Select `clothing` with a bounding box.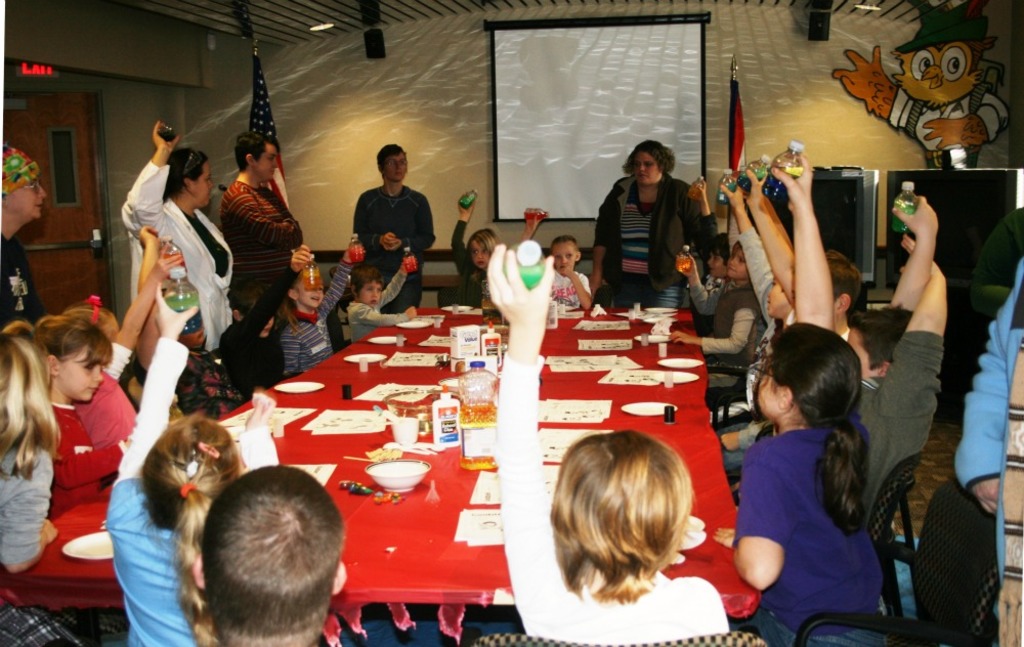
locate(990, 317, 1023, 646).
